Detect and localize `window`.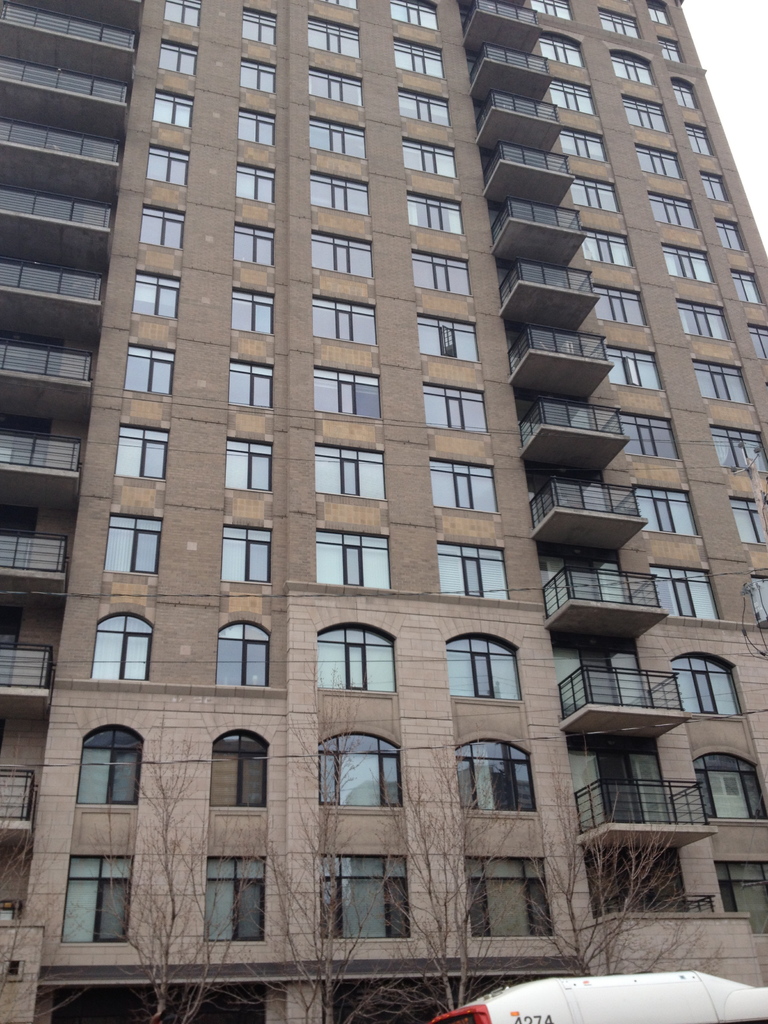
Localized at x1=310 y1=442 x2=388 y2=501.
